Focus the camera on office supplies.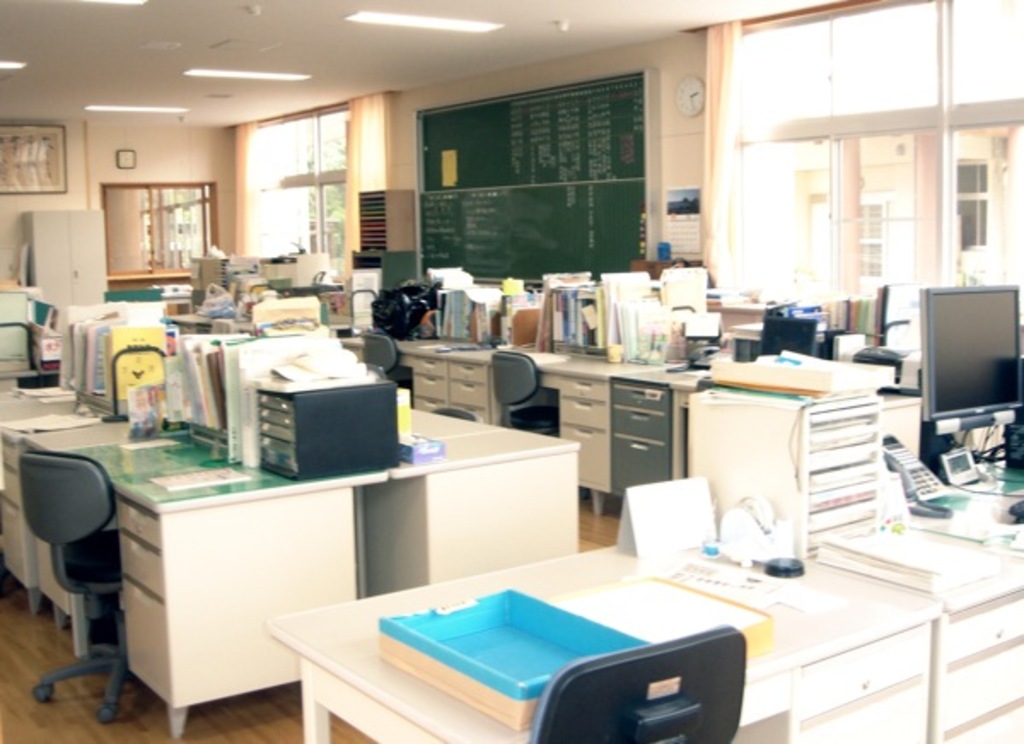
Focus region: (x1=34, y1=334, x2=63, y2=382).
